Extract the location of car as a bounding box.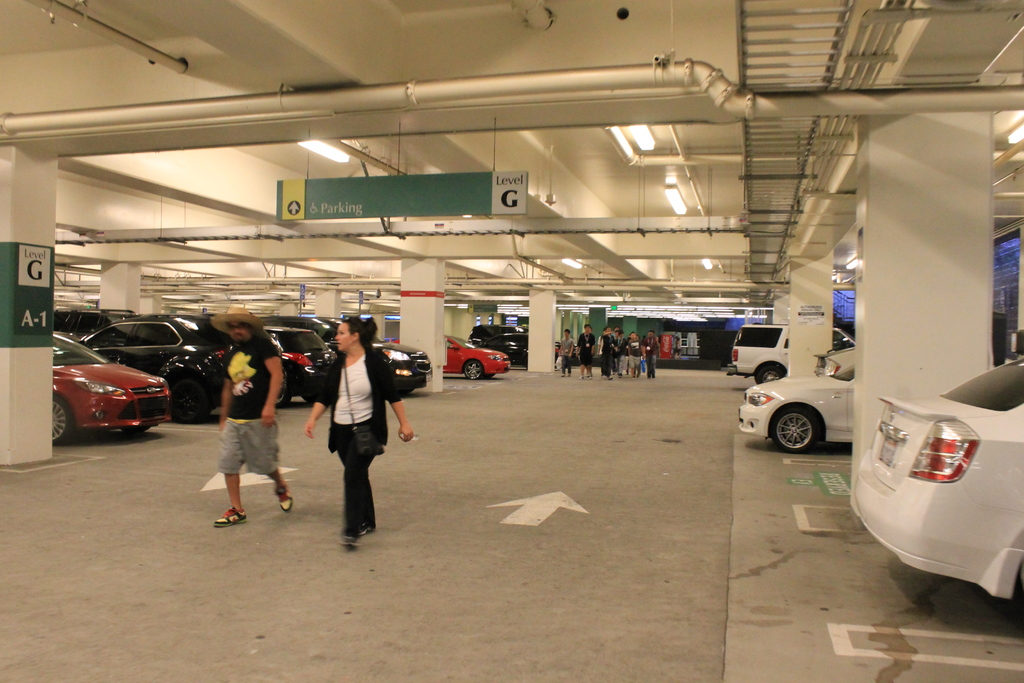
box=[378, 342, 438, 400].
